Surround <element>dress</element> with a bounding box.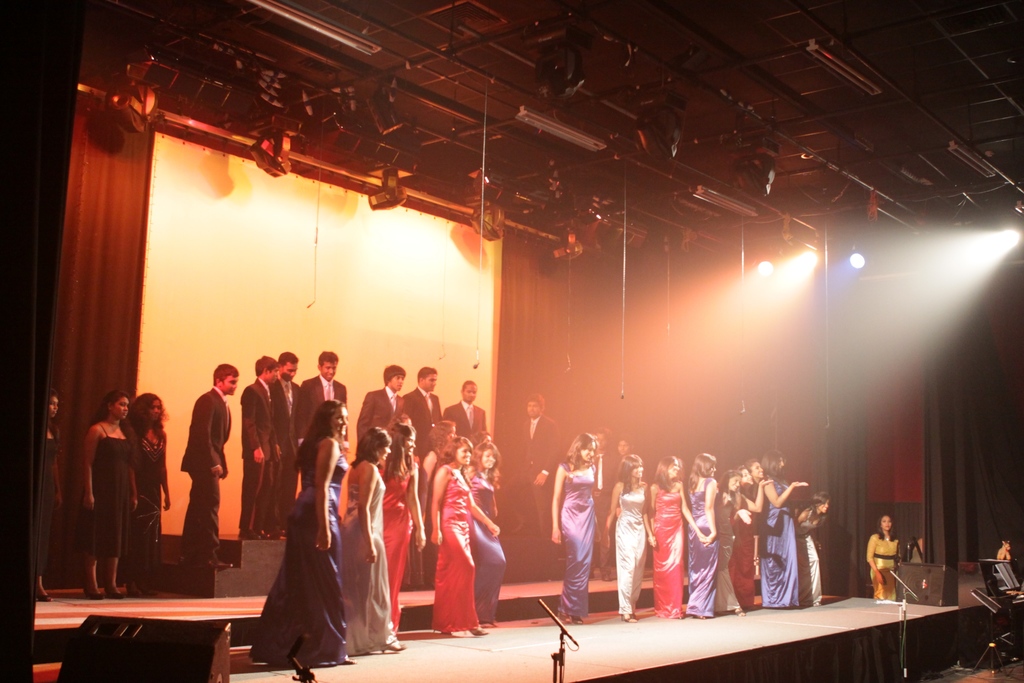
region(72, 425, 138, 557).
